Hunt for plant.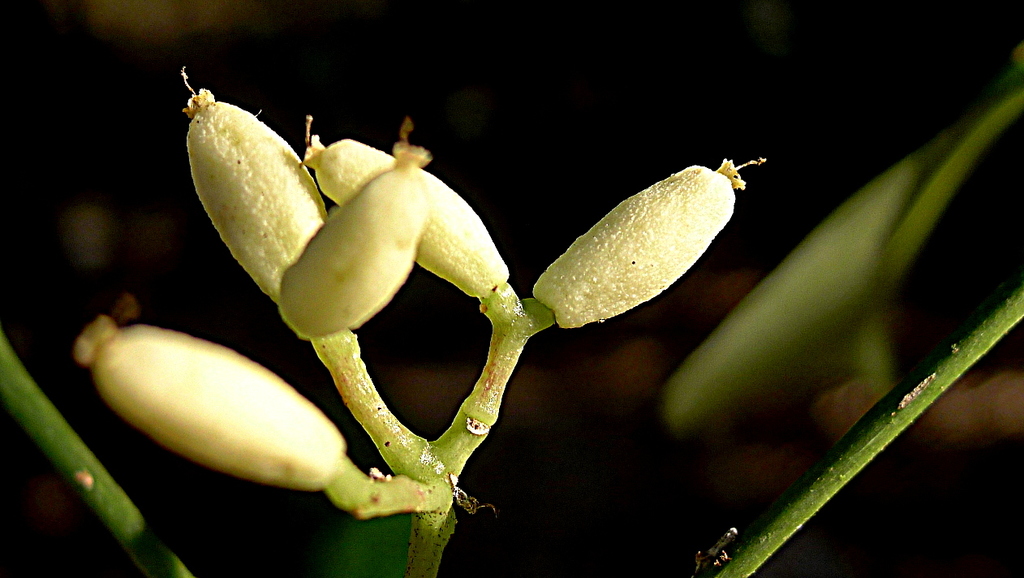
Hunted down at (0,8,923,563).
